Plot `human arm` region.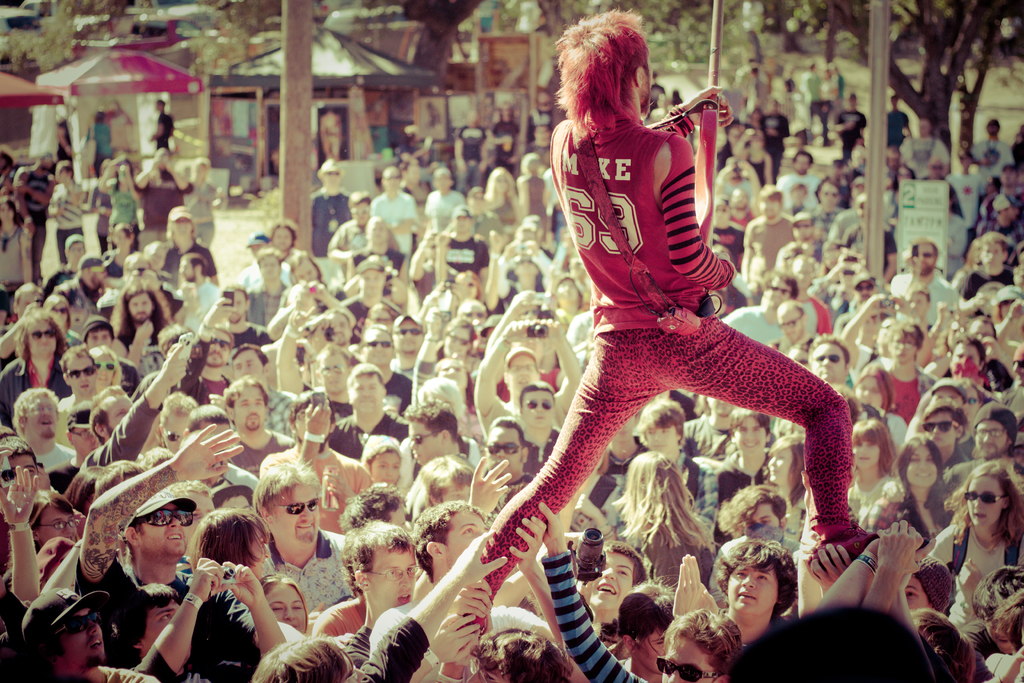
Plotted at select_region(653, 136, 735, 286).
